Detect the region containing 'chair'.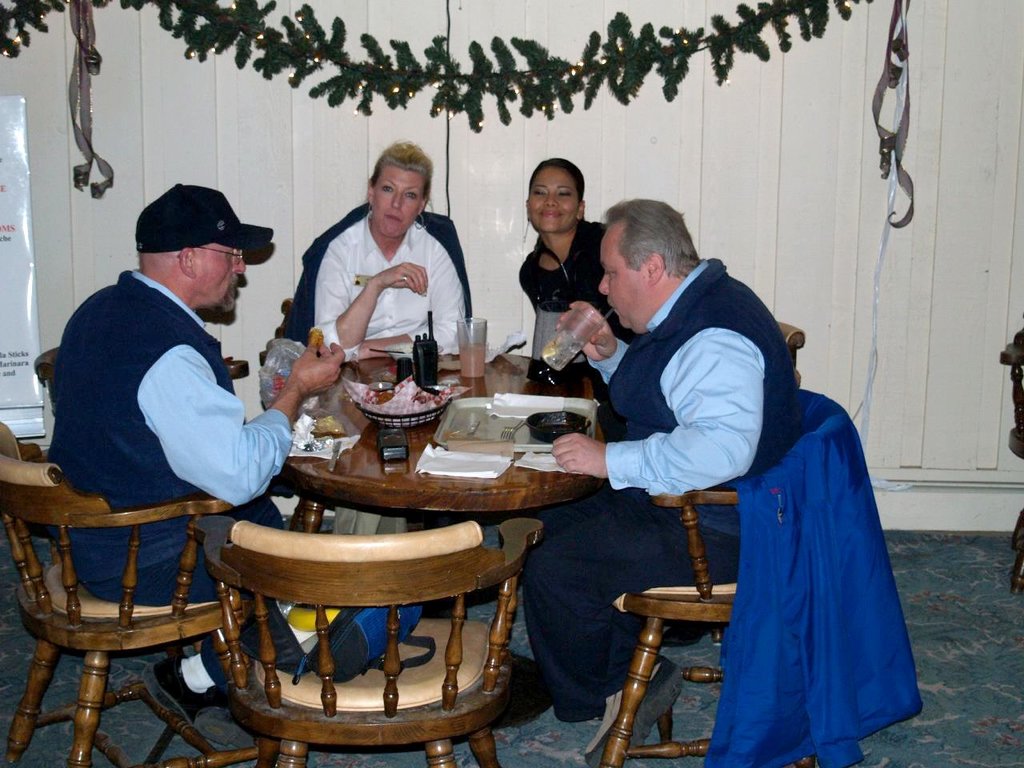
select_region(33, 343, 251, 550).
